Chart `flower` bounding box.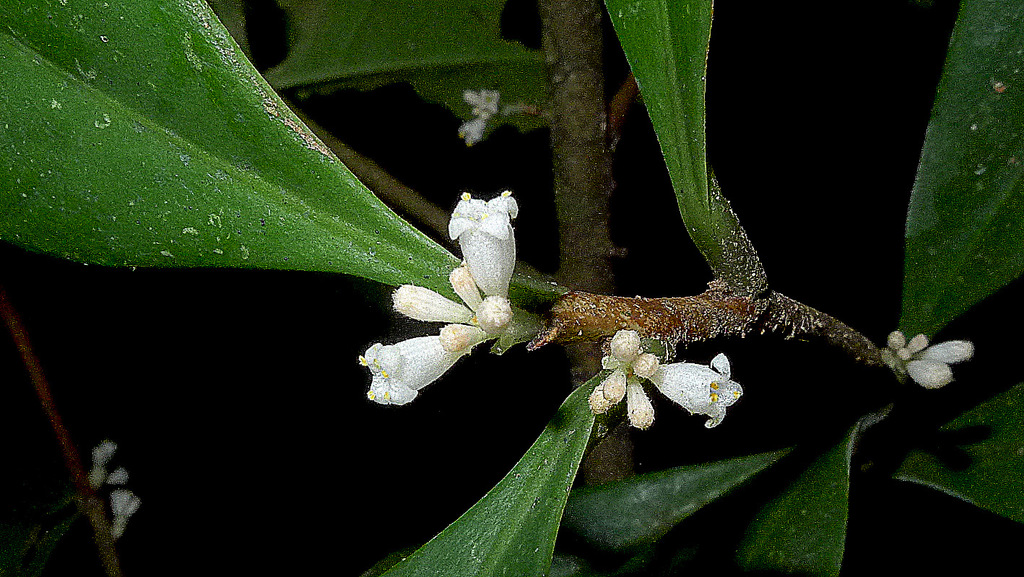
Charted: l=473, t=295, r=513, b=331.
